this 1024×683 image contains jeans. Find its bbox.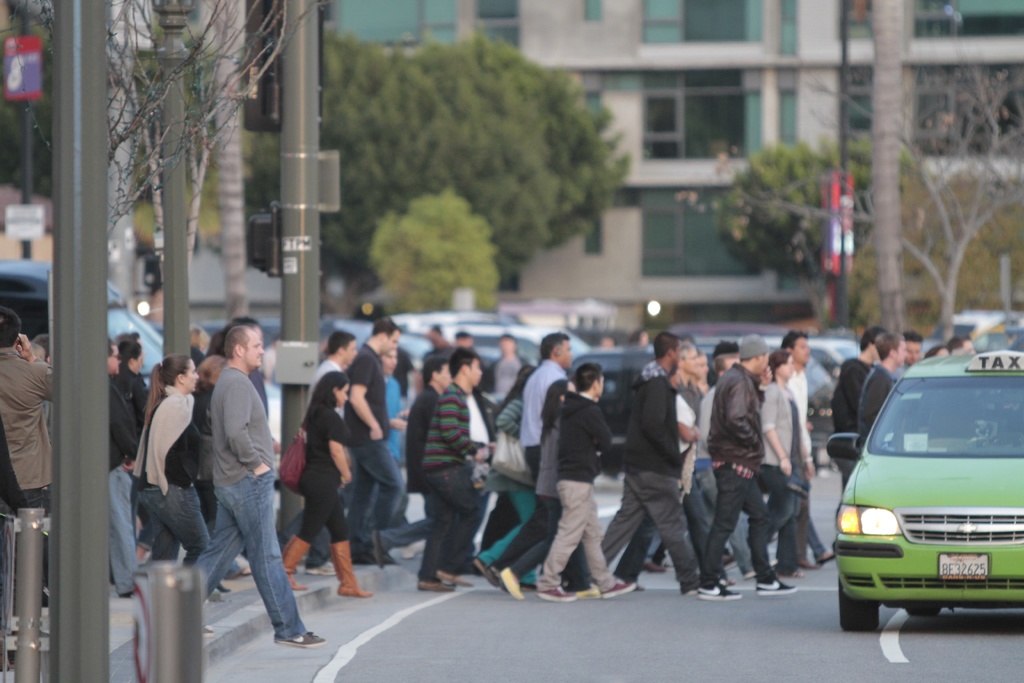
(x1=420, y1=464, x2=483, y2=573).
